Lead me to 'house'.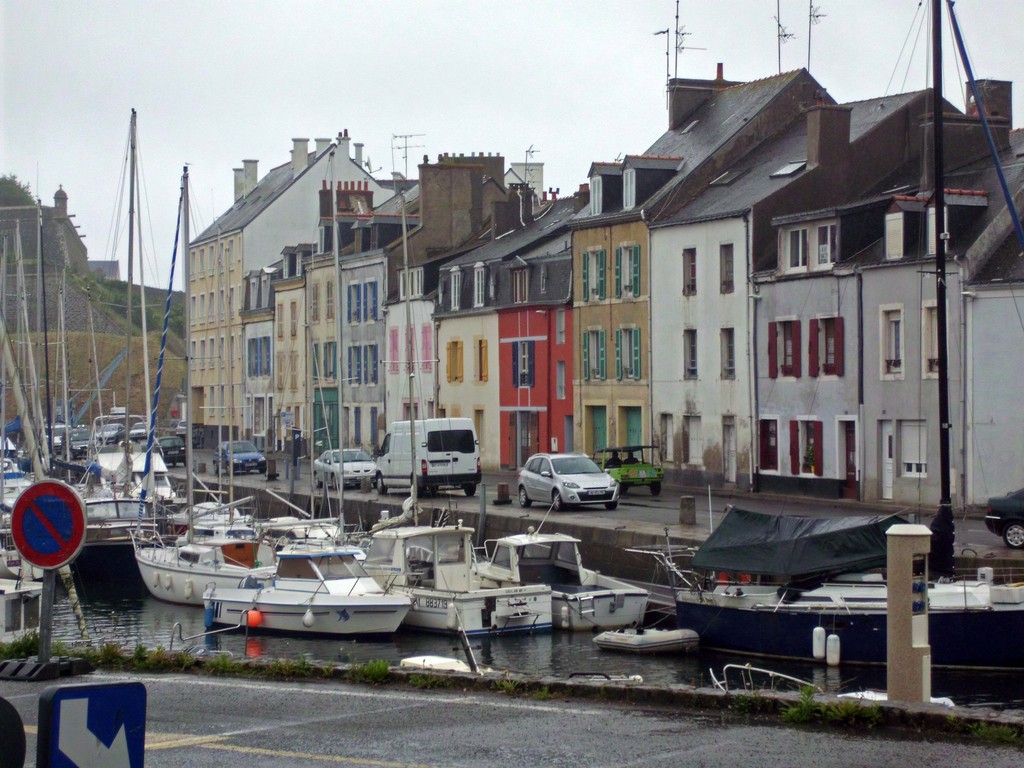
Lead to detection(300, 168, 372, 456).
